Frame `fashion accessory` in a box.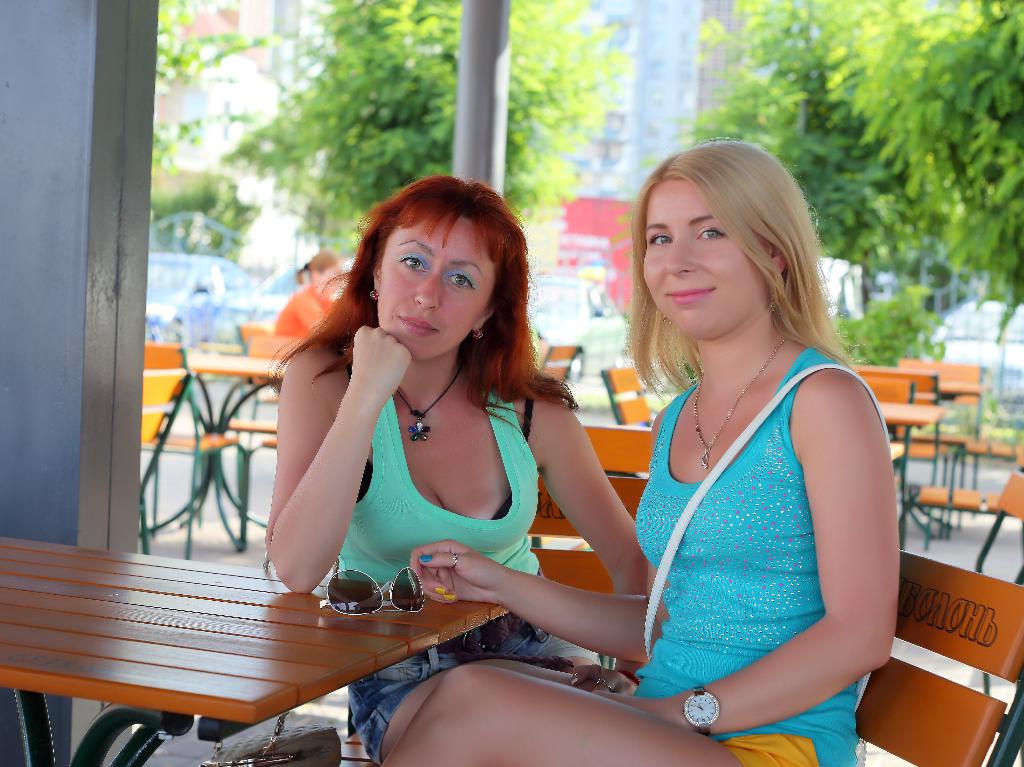
[447,552,463,573].
